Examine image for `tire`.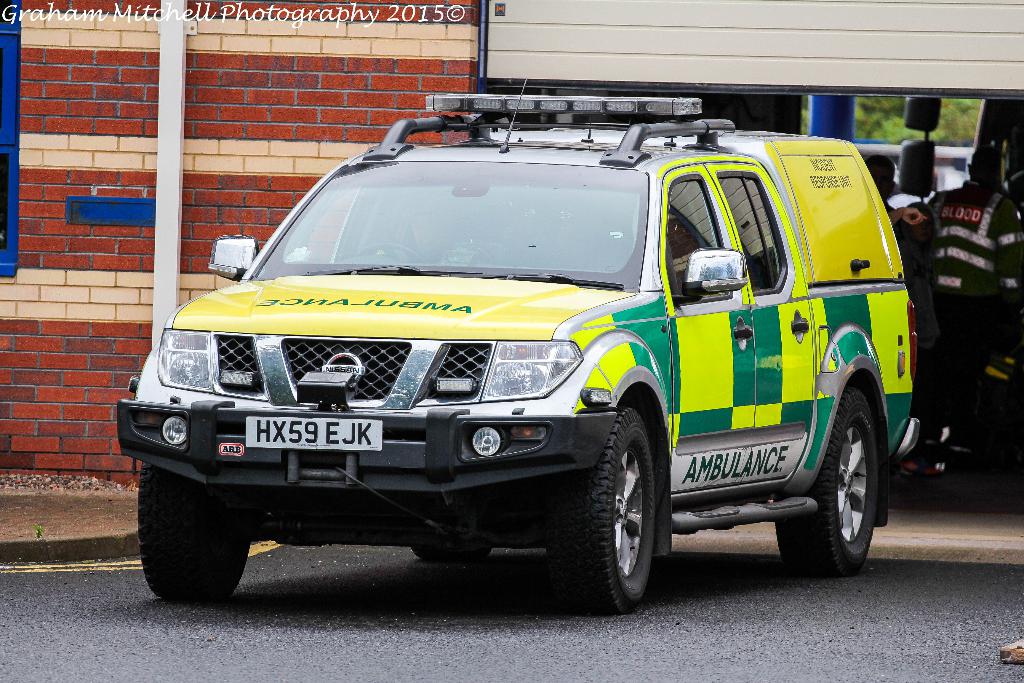
Examination result: (left=410, top=544, right=496, bottom=565).
